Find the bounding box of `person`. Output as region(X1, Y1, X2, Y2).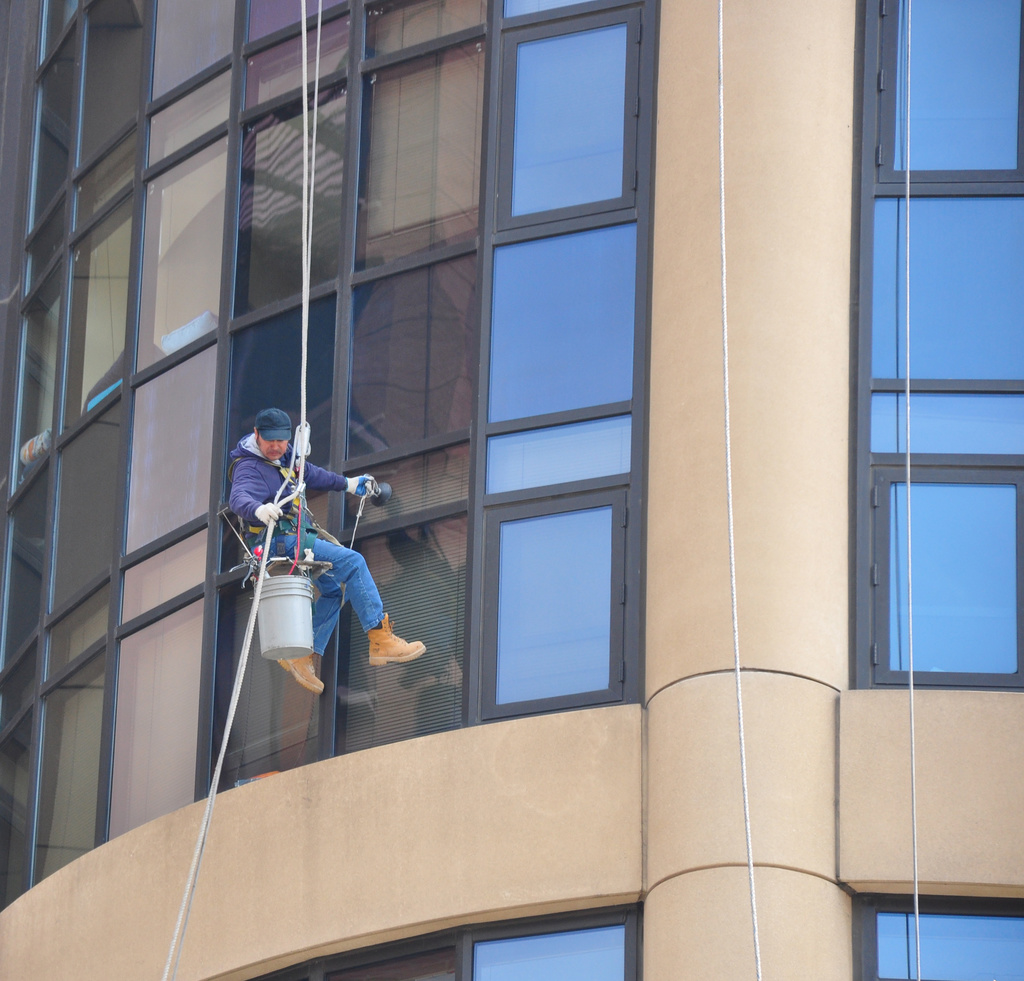
region(227, 417, 426, 700).
